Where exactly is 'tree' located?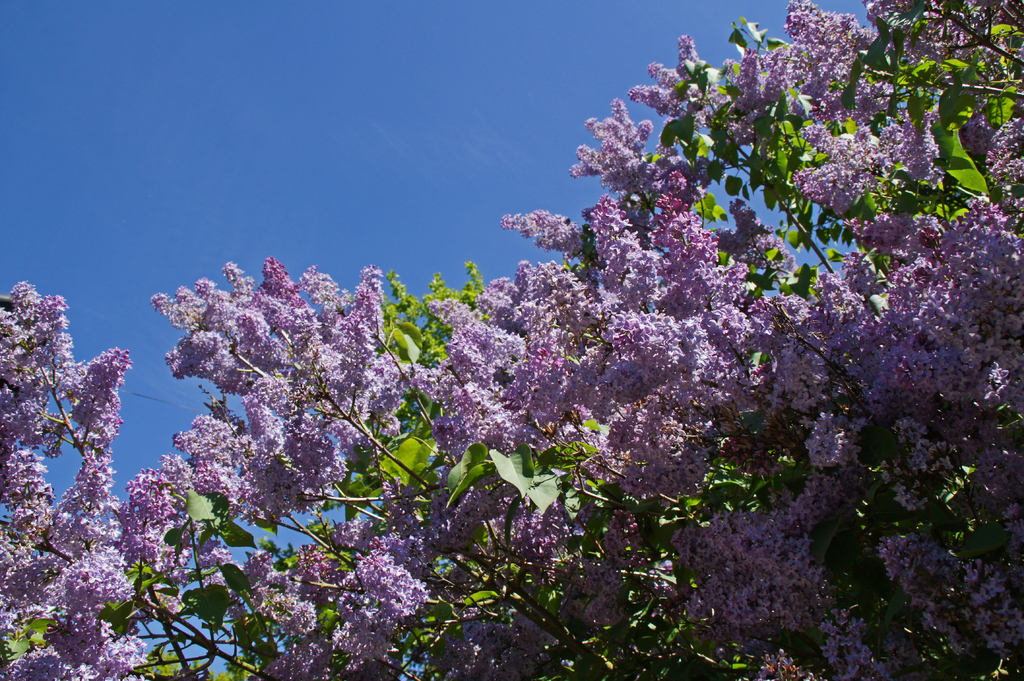
Its bounding box is pyautogui.locateOnScreen(0, 0, 1023, 680).
